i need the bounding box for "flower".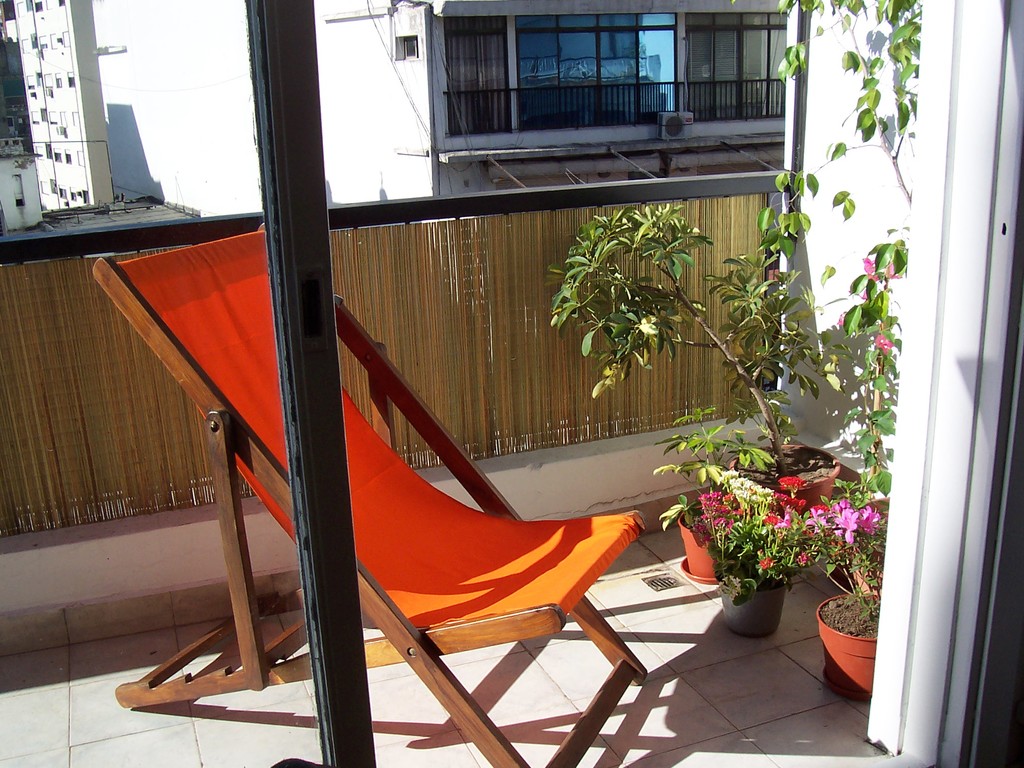
Here it is: region(838, 311, 844, 328).
